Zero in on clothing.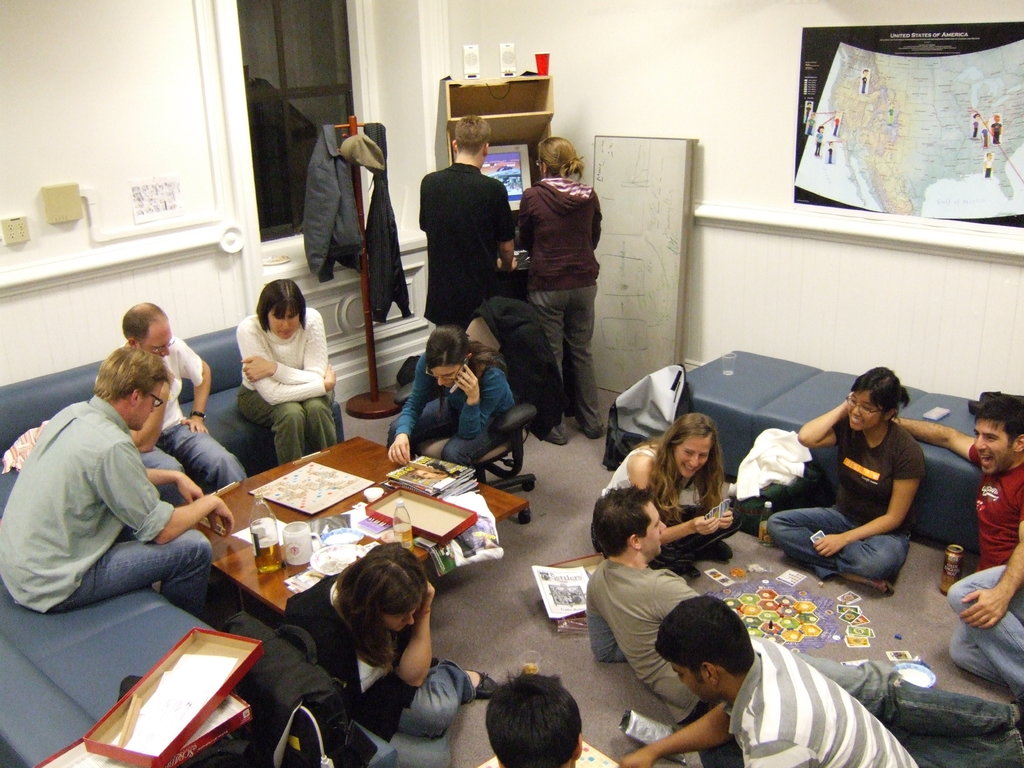
Zeroed in: l=950, t=455, r=1023, b=702.
